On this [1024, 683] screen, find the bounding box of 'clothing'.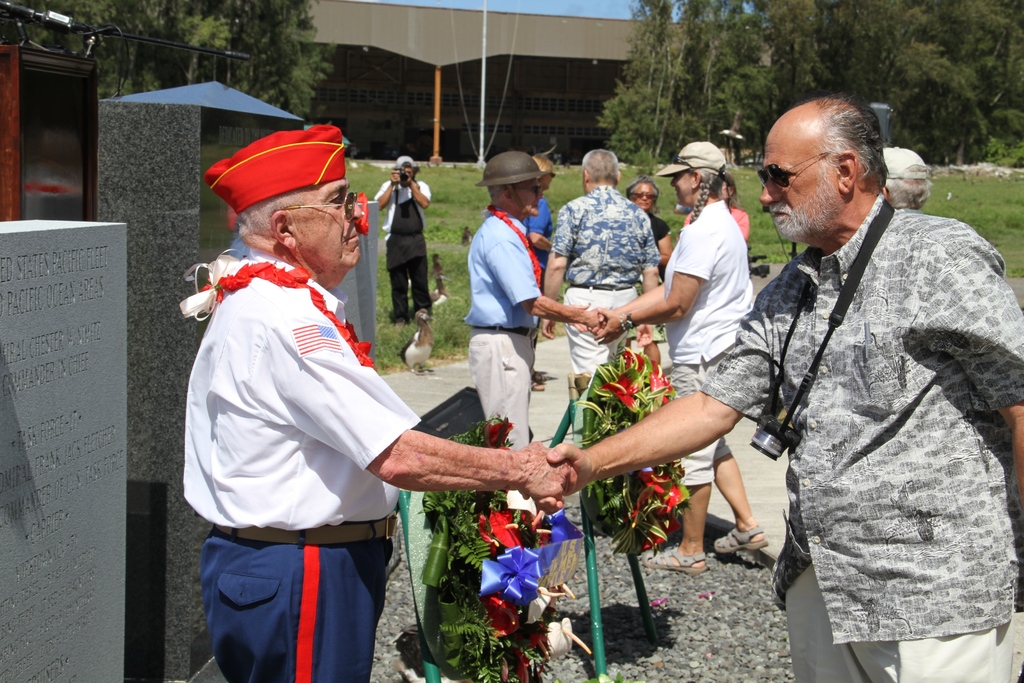
Bounding box: BBox(172, 226, 401, 682).
